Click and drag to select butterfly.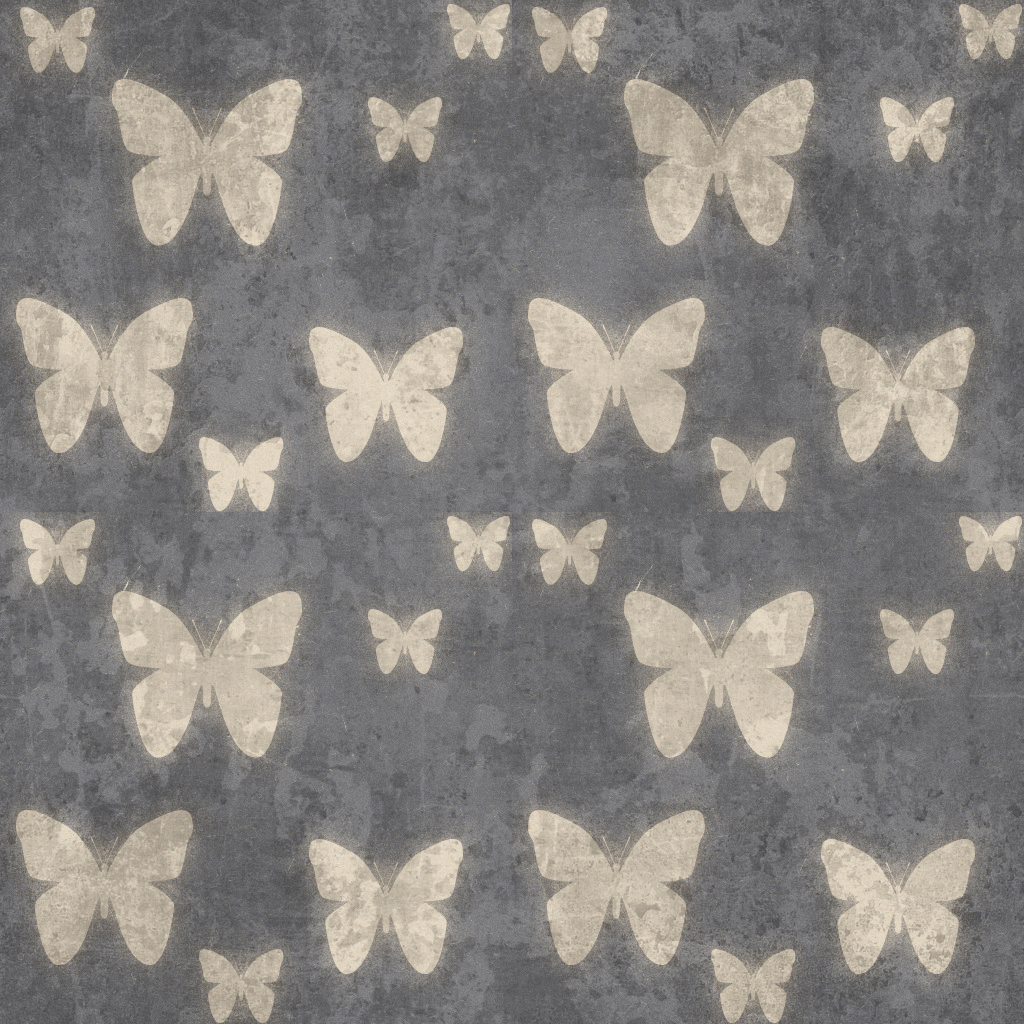
Selection: <box>529,297,704,457</box>.
